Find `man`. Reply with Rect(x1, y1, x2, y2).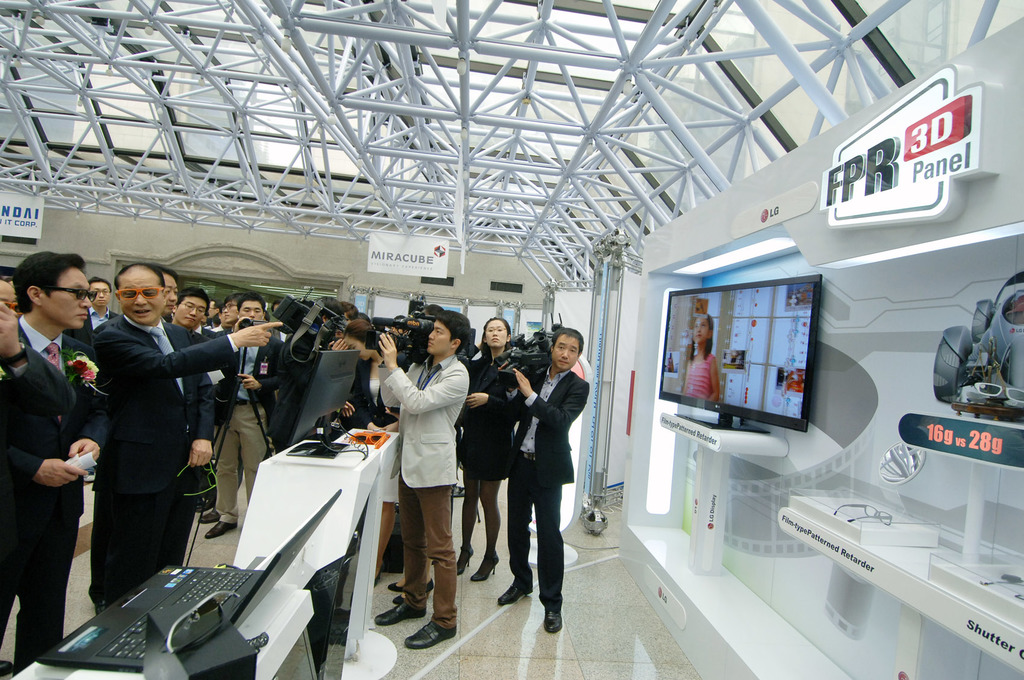
Rect(362, 307, 477, 648).
